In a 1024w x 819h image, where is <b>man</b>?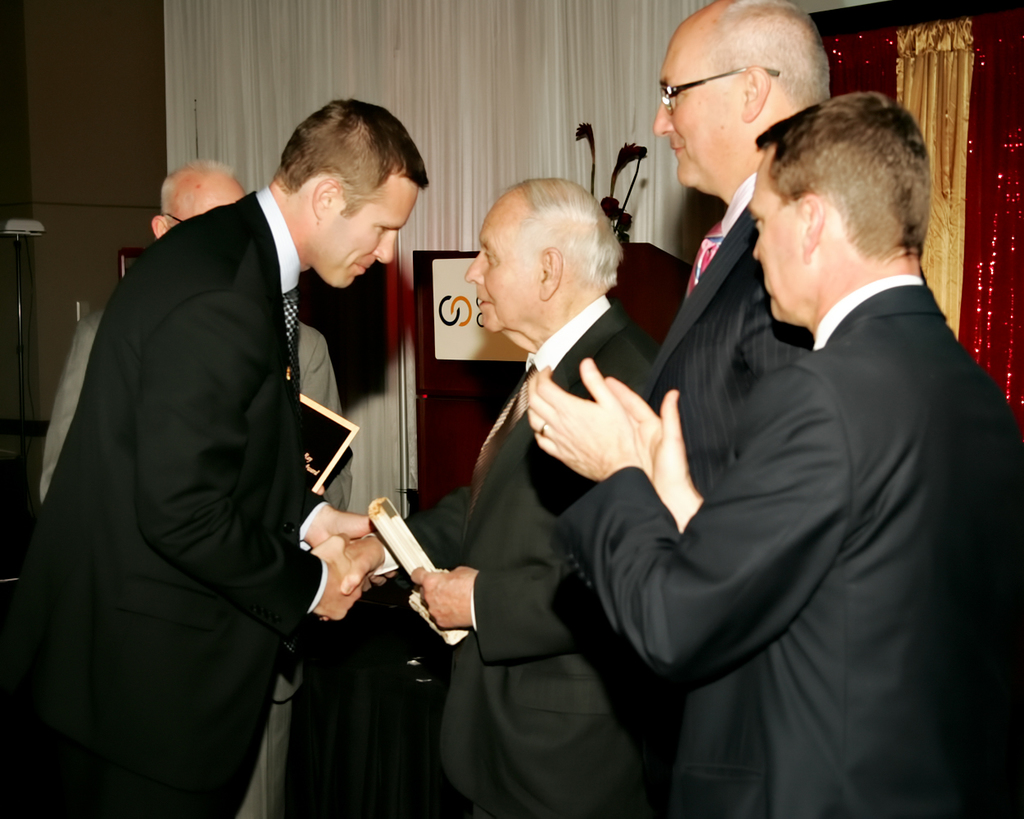
left=36, top=163, right=356, bottom=818.
